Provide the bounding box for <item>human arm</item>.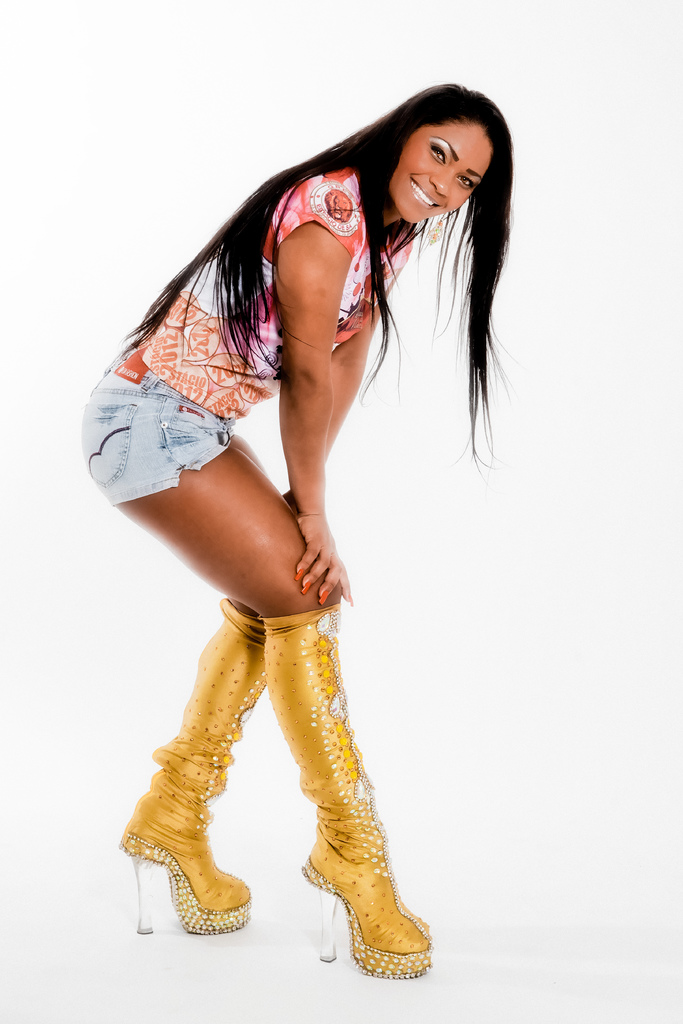
bbox(282, 236, 413, 522).
